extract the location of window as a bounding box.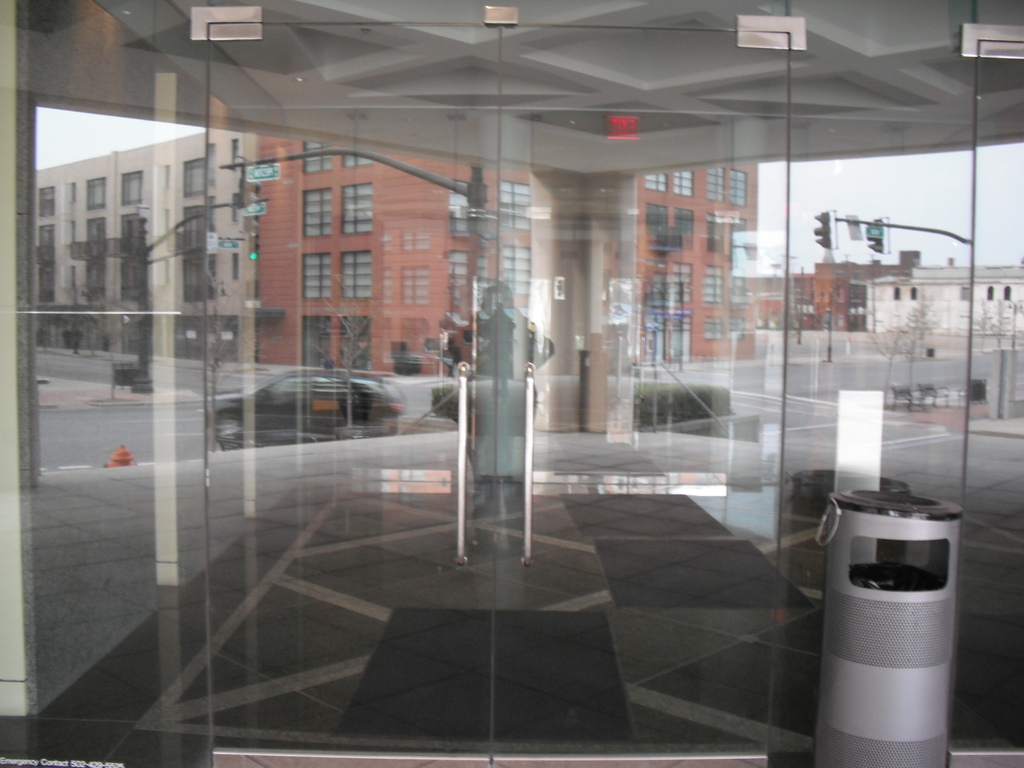
box=[38, 225, 51, 262].
